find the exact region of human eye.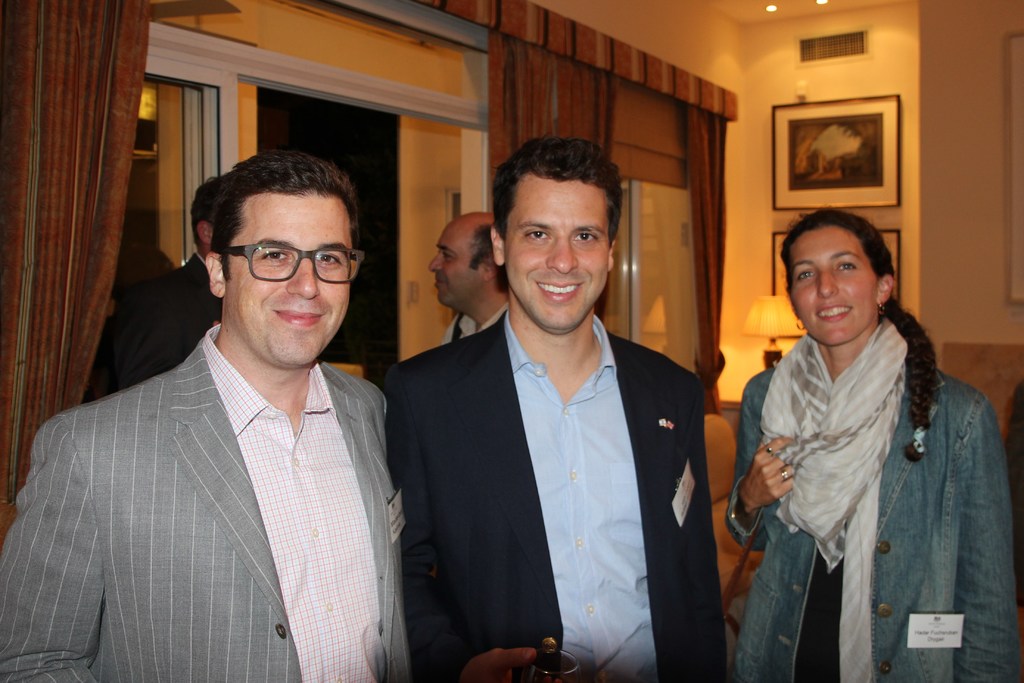
Exact region: box(522, 226, 551, 242).
